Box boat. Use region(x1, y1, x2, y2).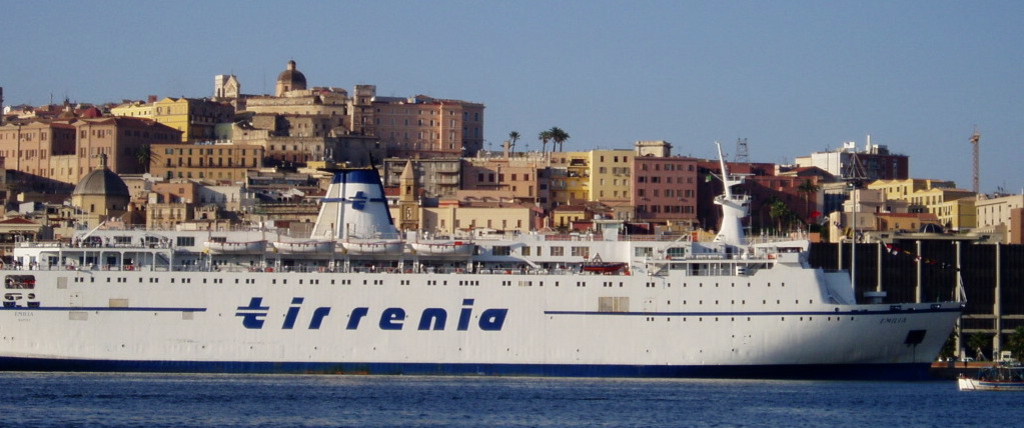
region(0, 113, 987, 360).
